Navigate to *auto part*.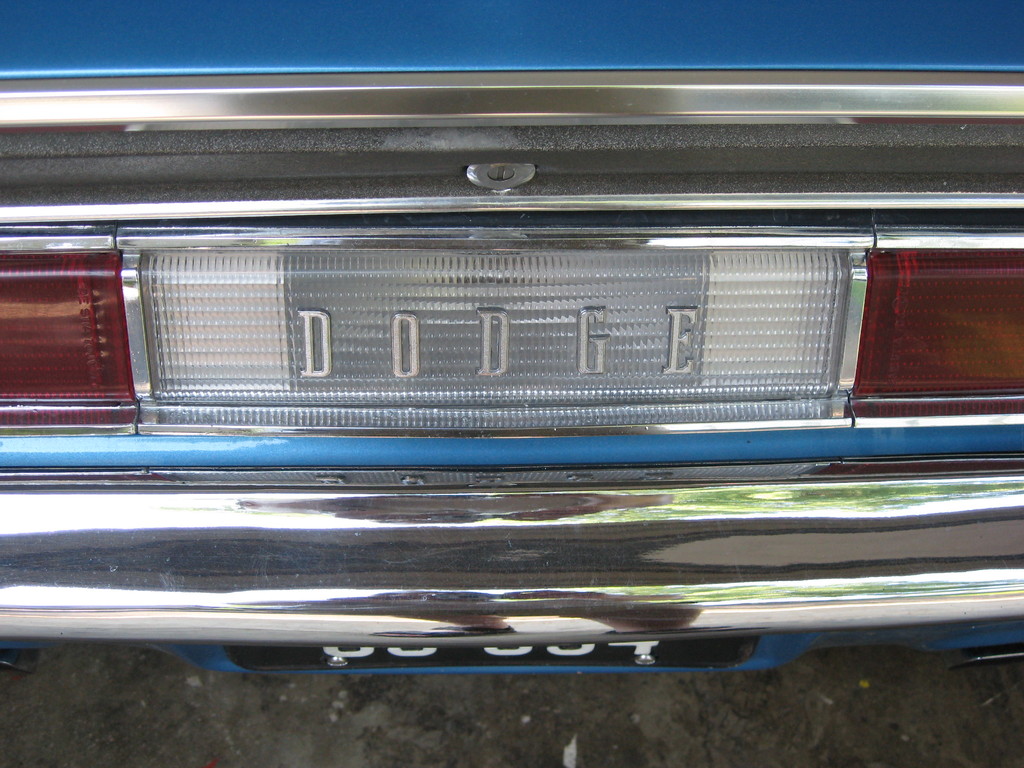
Navigation target: l=0, t=0, r=1018, b=684.
